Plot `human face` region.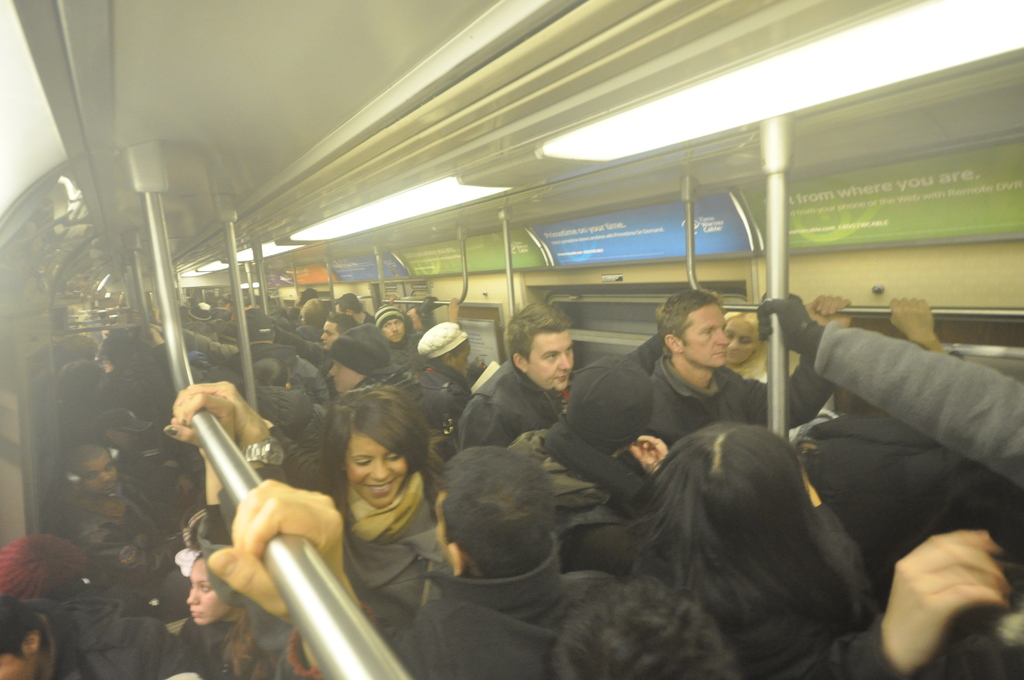
Plotted at [x1=346, y1=430, x2=411, y2=508].
